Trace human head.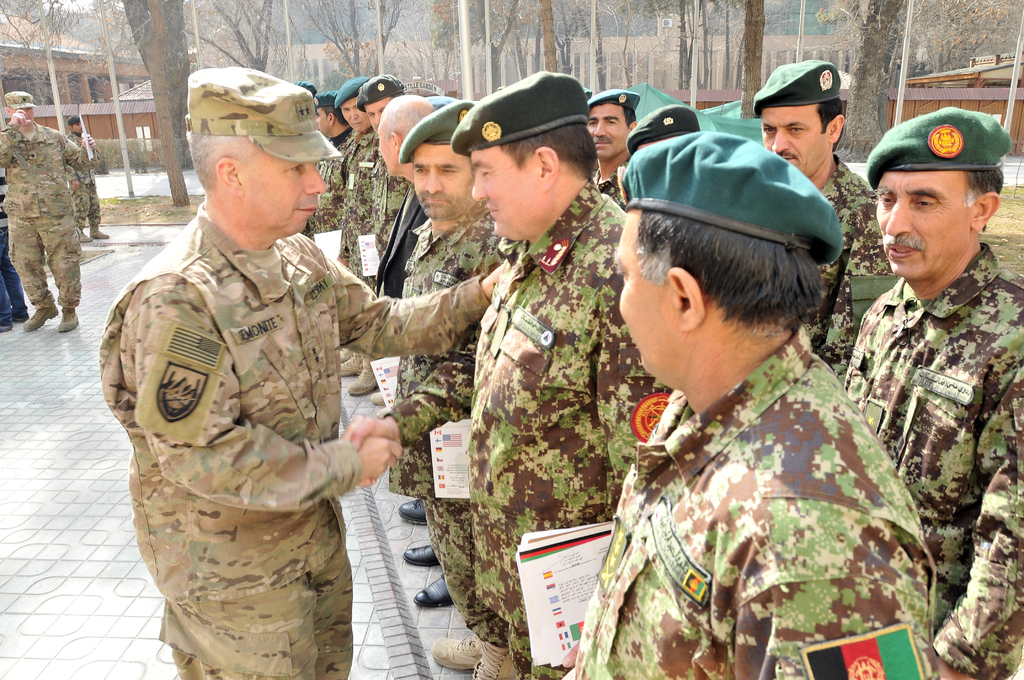
Traced to left=756, top=59, right=851, bottom=170.
